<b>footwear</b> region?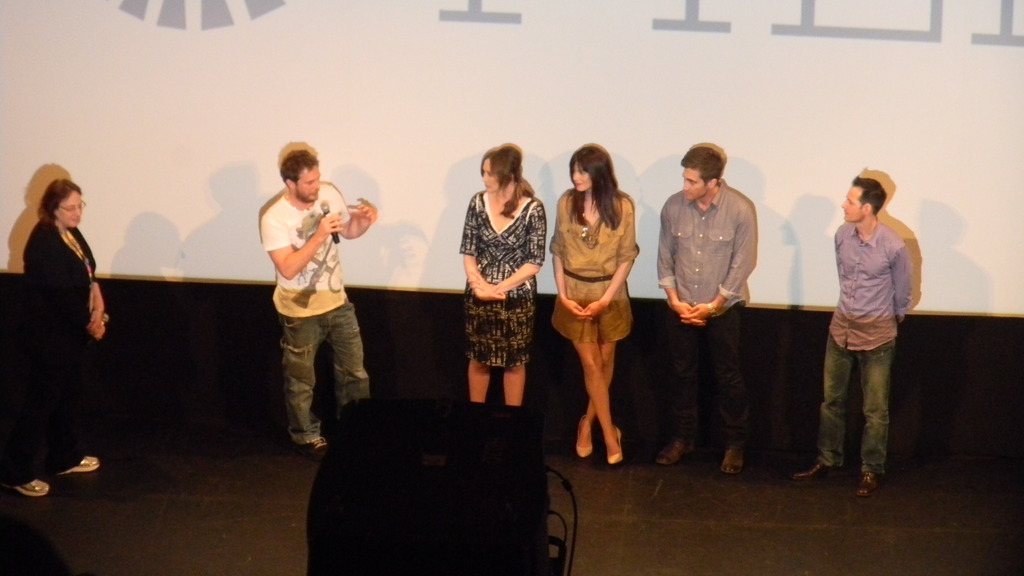
box=[294, 440, 326, 447]
